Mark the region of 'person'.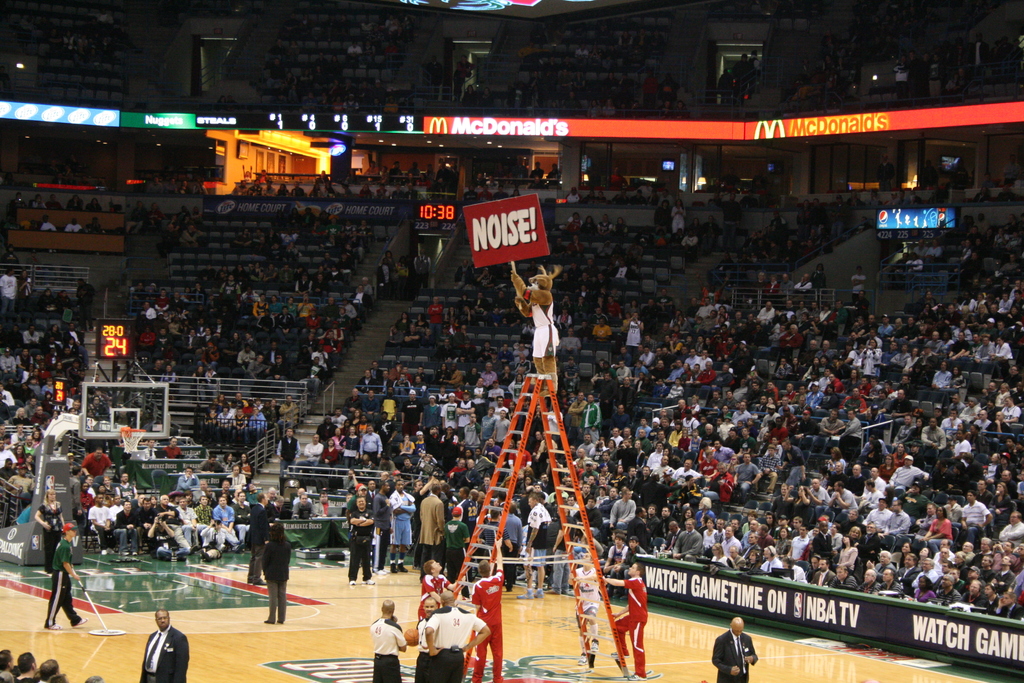
Region: crop(372, 603, 412, 682).
